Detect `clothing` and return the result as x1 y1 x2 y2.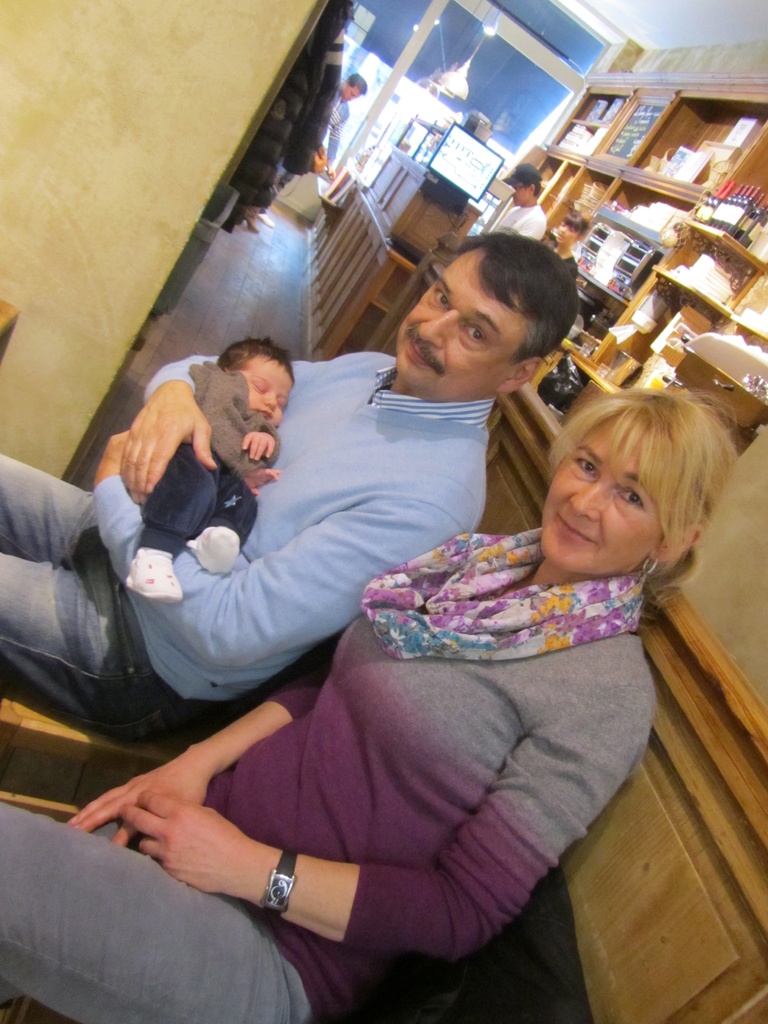
486 197 547 244.
